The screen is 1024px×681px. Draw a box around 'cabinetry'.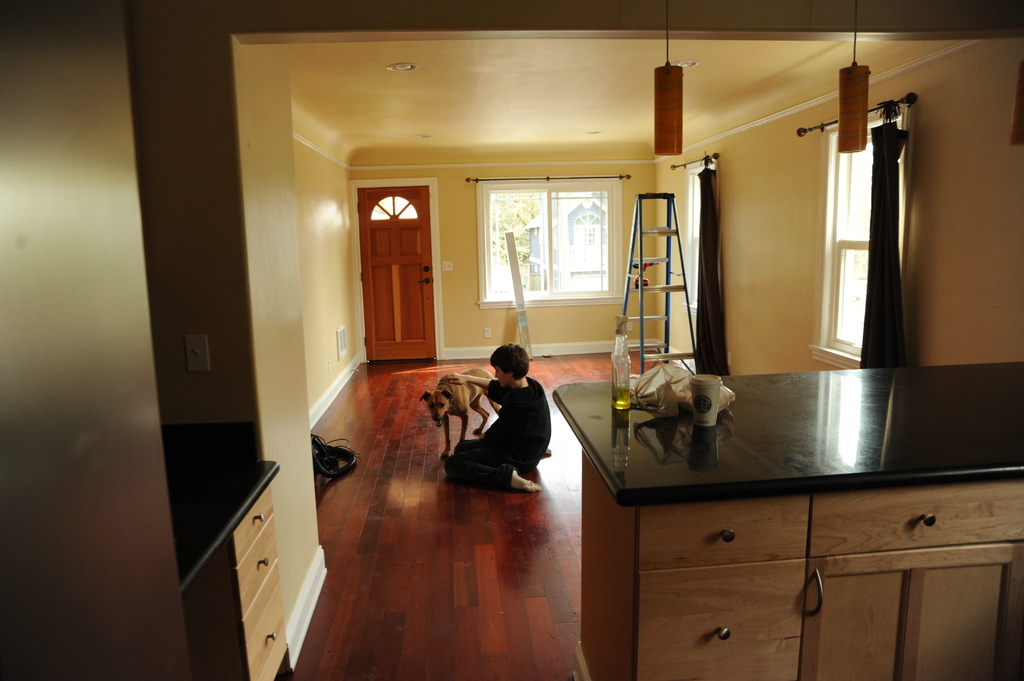
(x1=806, y1=499, x2=1023, y2=680).
